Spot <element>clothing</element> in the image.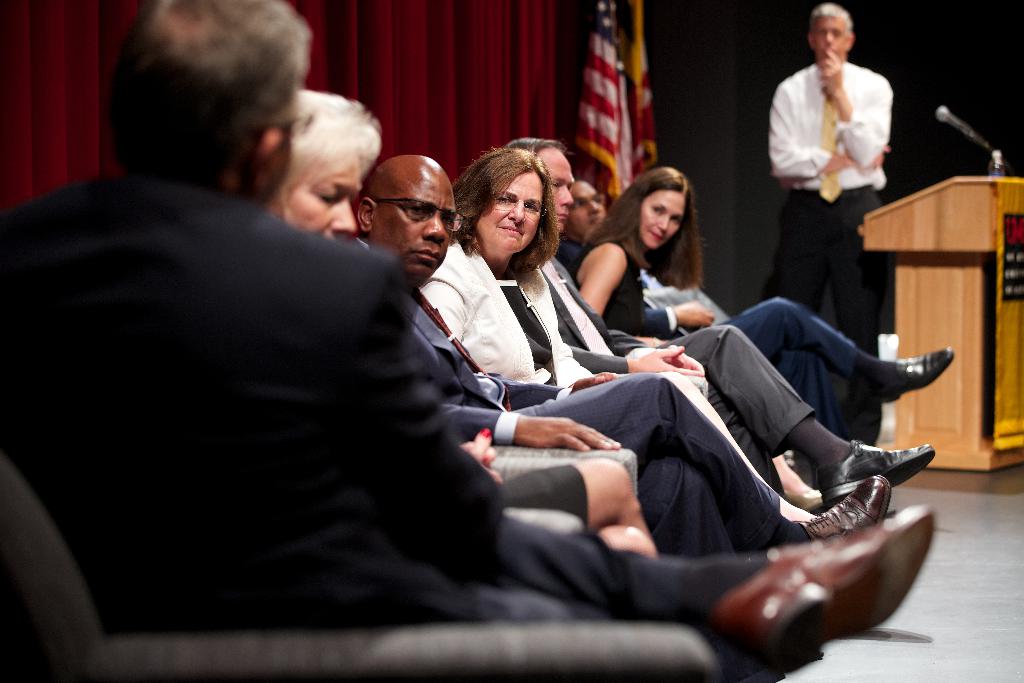
<element>clothing</element> found at (0, 172, 685, 636).
